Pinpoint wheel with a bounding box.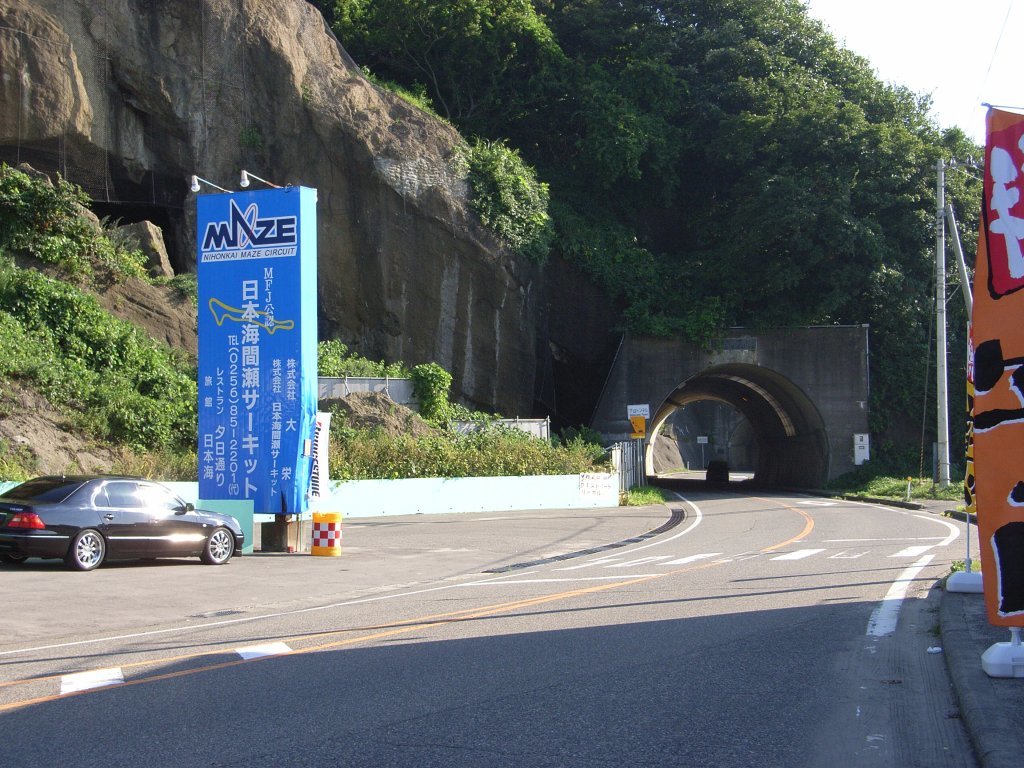
[x1=200, y1=526, x2=235, y2=566].
